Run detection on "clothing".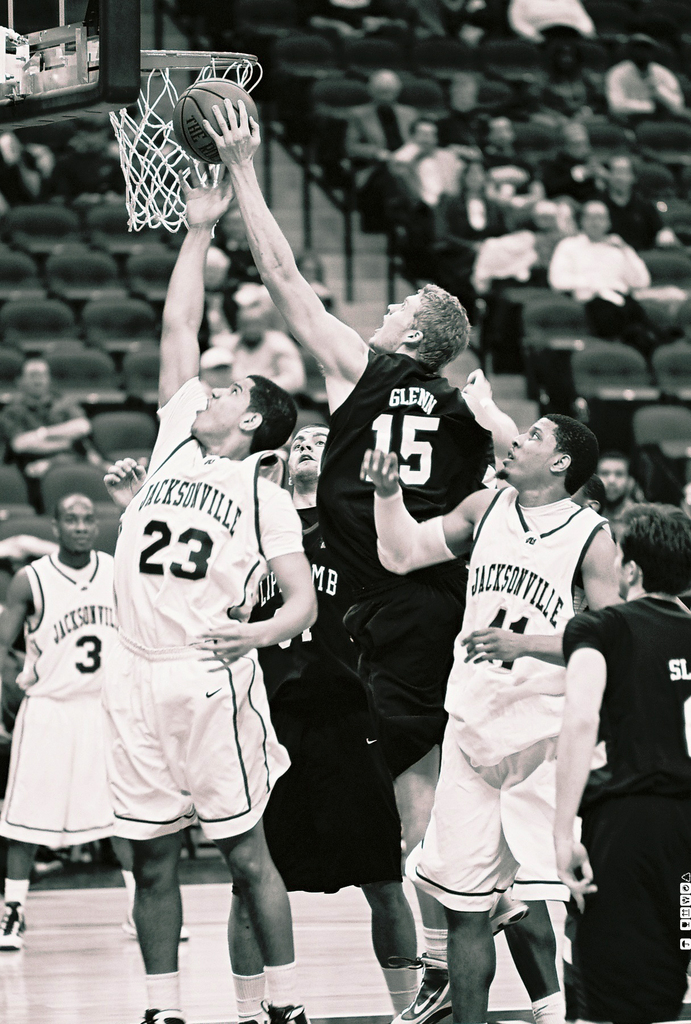
Result: select_region(569, 804, 690, 1020).
